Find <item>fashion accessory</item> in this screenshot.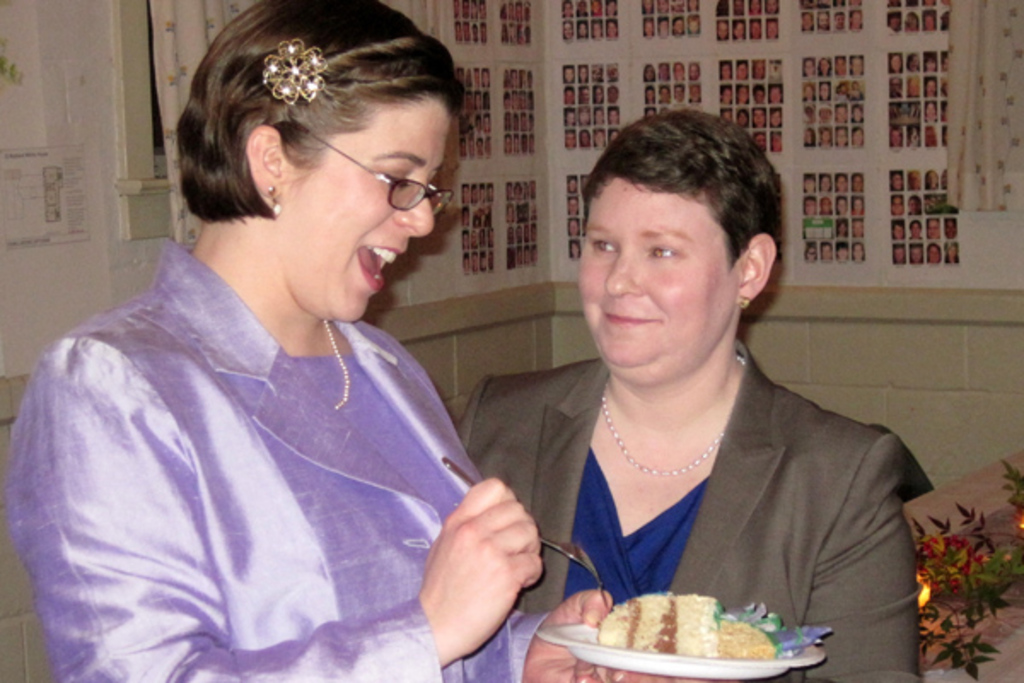
The bounding box for <item>fashion accessory</item> is (x1=737, y1=294, x2=758, y2=309).
